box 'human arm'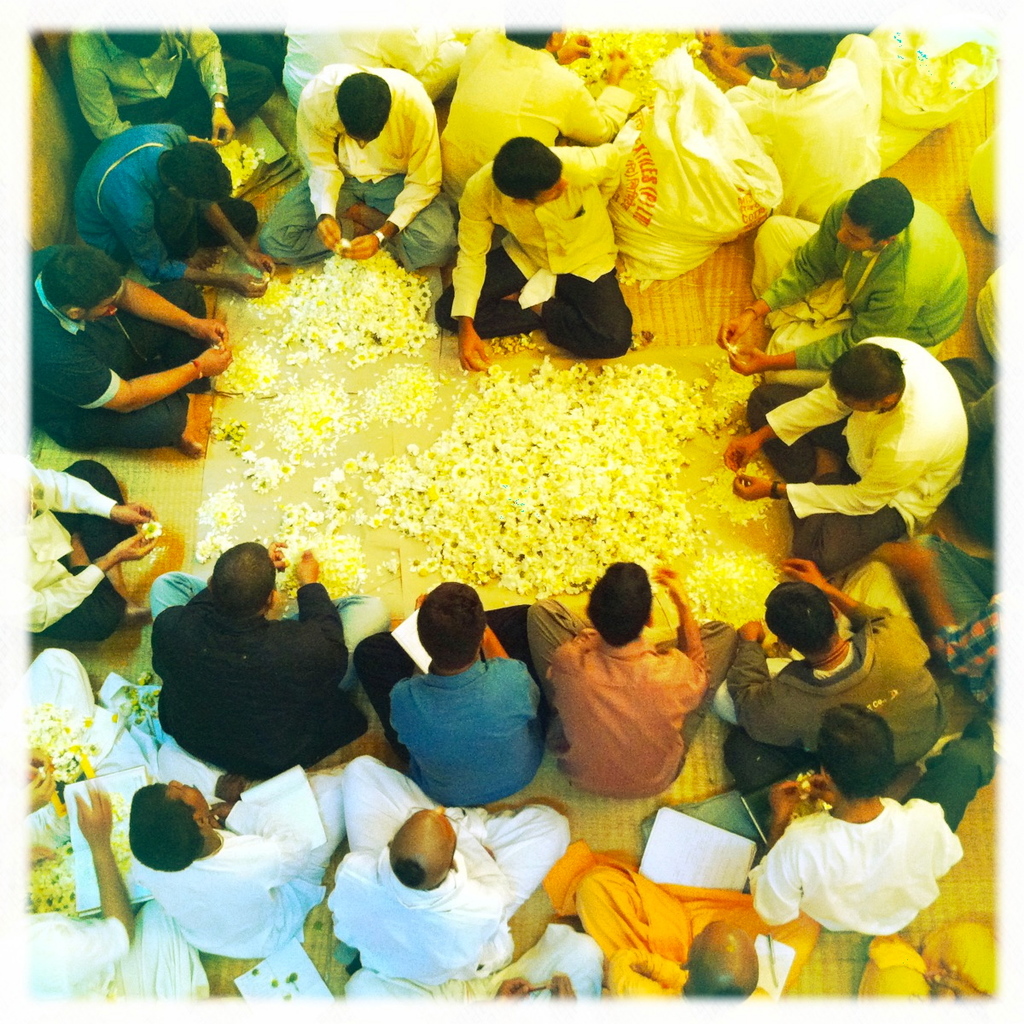
[left=113, top=201, right=266, bottom=295]
